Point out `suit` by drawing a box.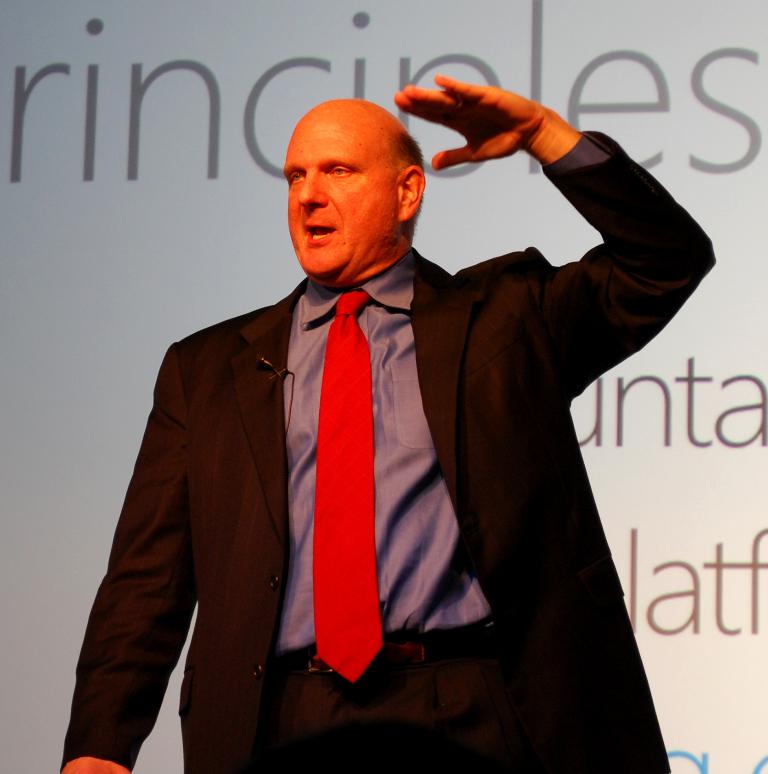
BBox(164, 110, 676, 757).
